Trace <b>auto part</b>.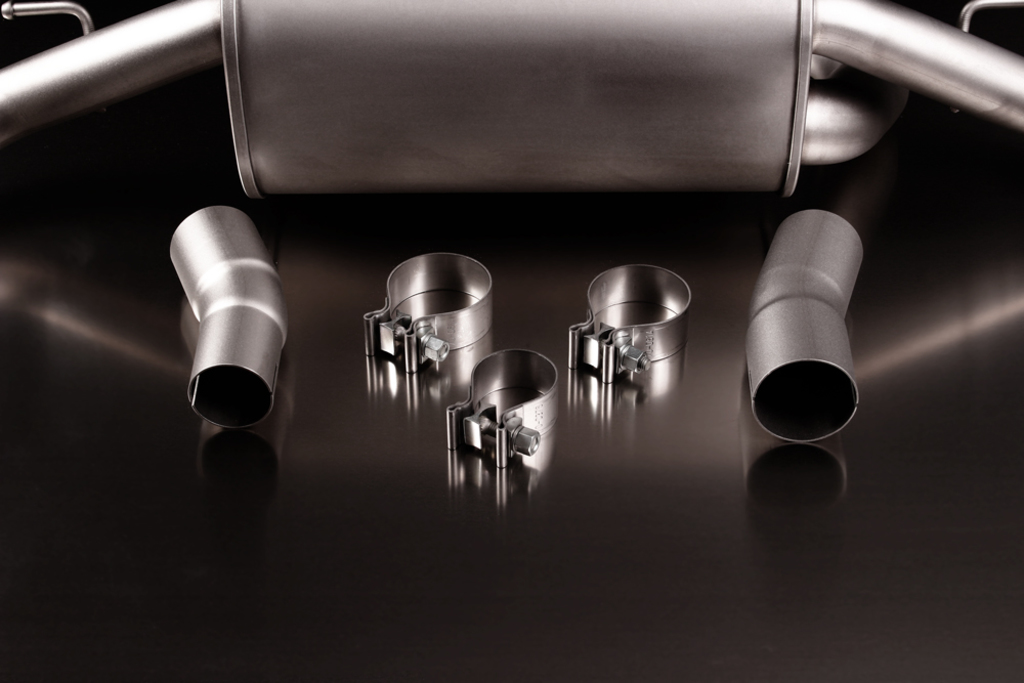
Traced to detection(169, 207, 291, 422).
